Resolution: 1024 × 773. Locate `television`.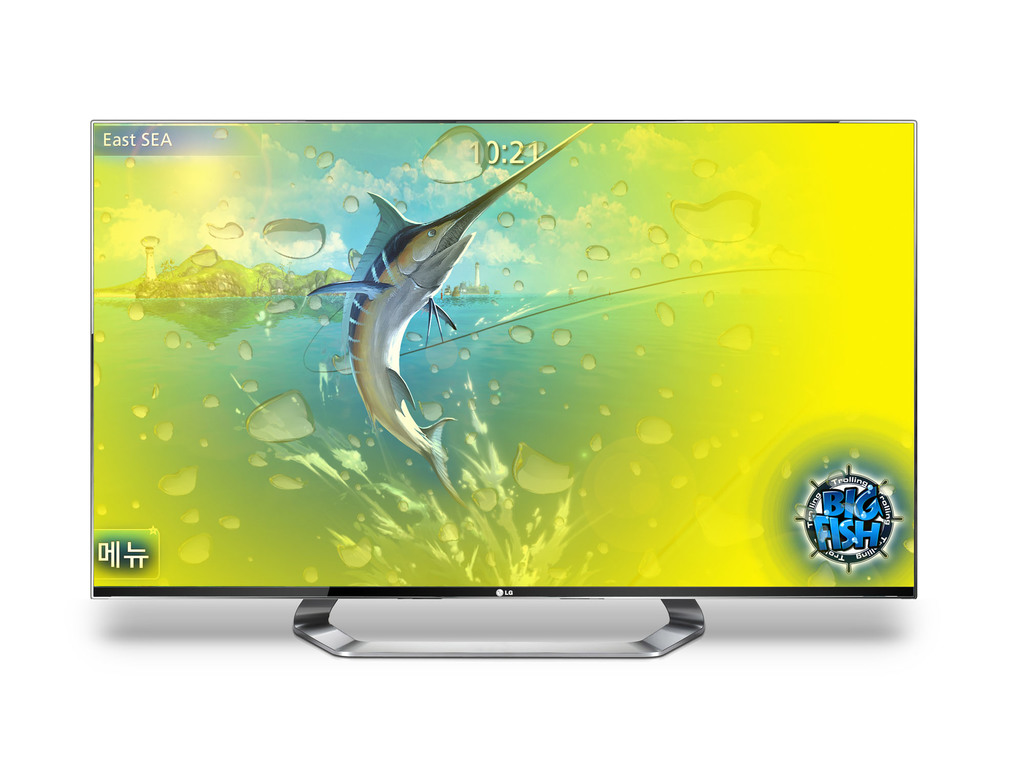
l=91, t=118, r=920, b=660.
